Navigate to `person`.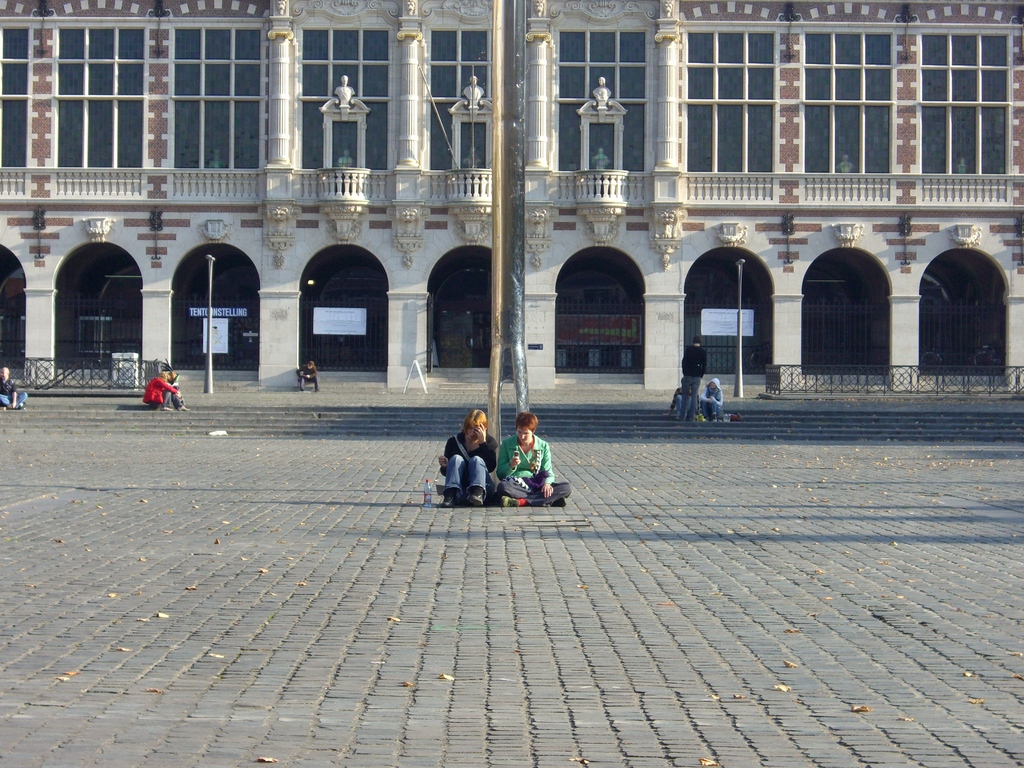
Navigation target: (left=436, top=408, right=502, bottom=504).
